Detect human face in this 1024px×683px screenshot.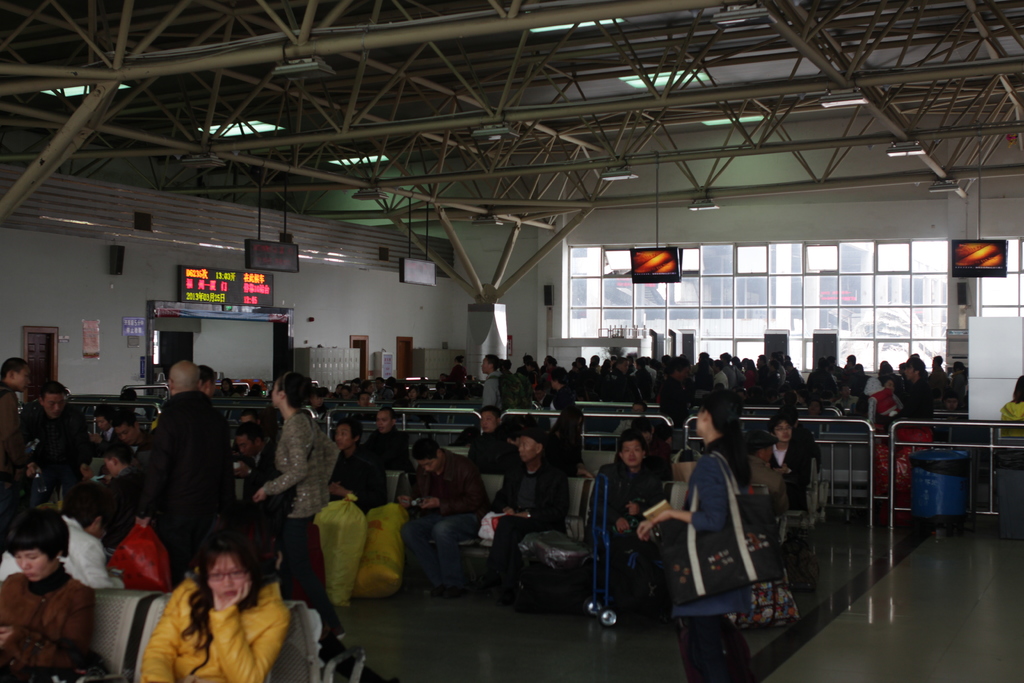
Detection: 103/457/116/477.
